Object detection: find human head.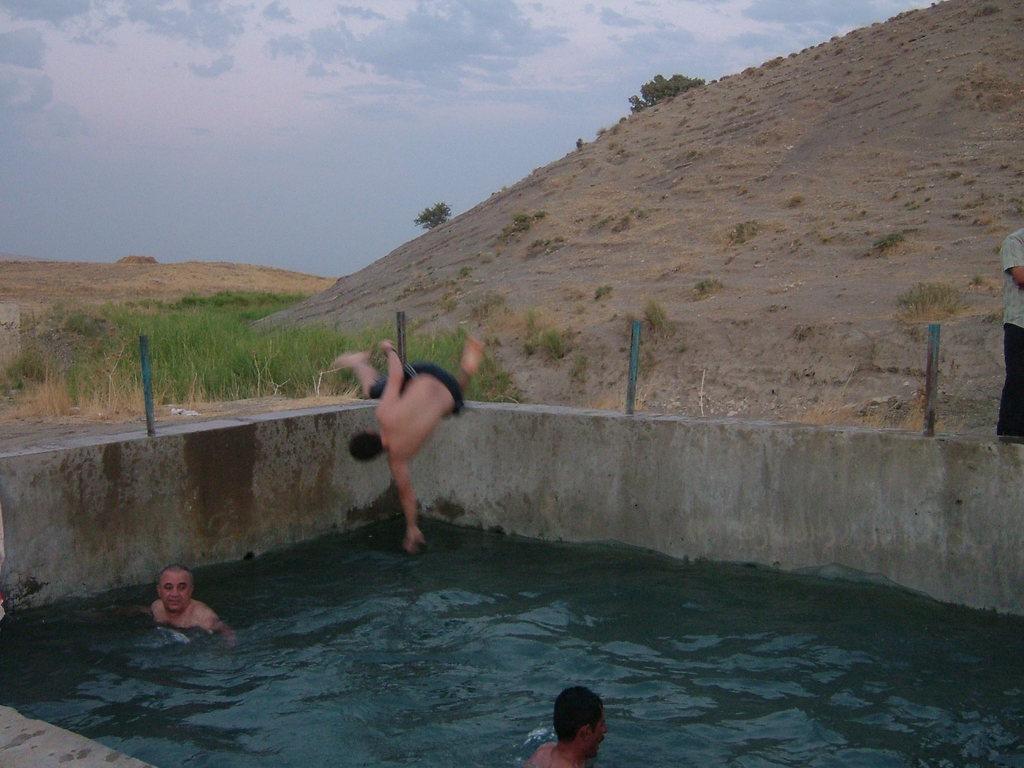
352 428 386 468.
